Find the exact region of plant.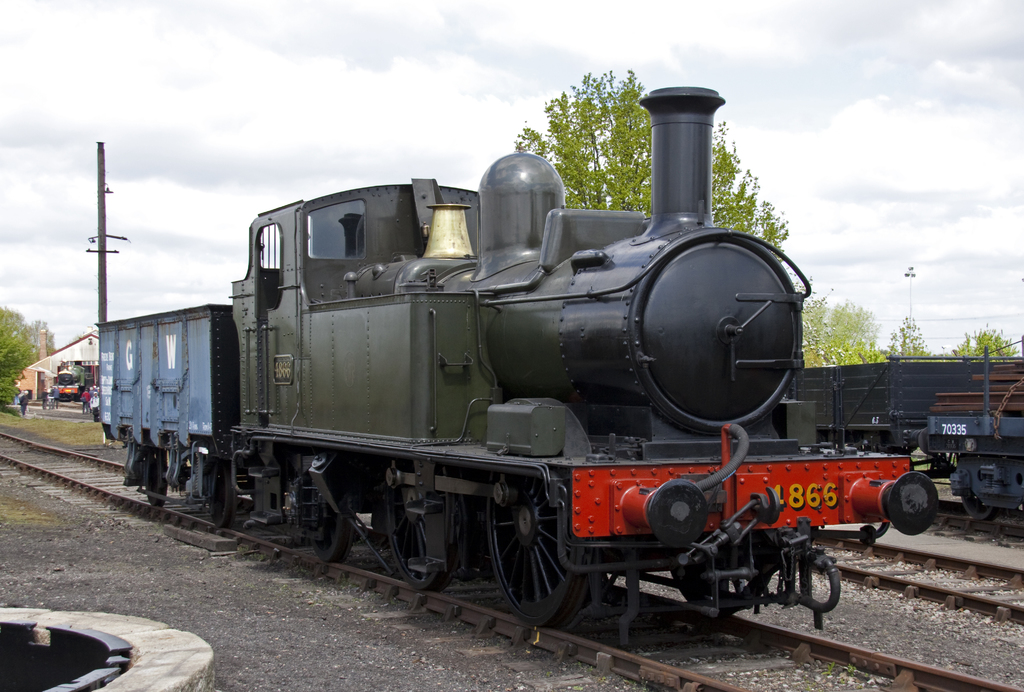
Exact region: 0/293/40/405.
